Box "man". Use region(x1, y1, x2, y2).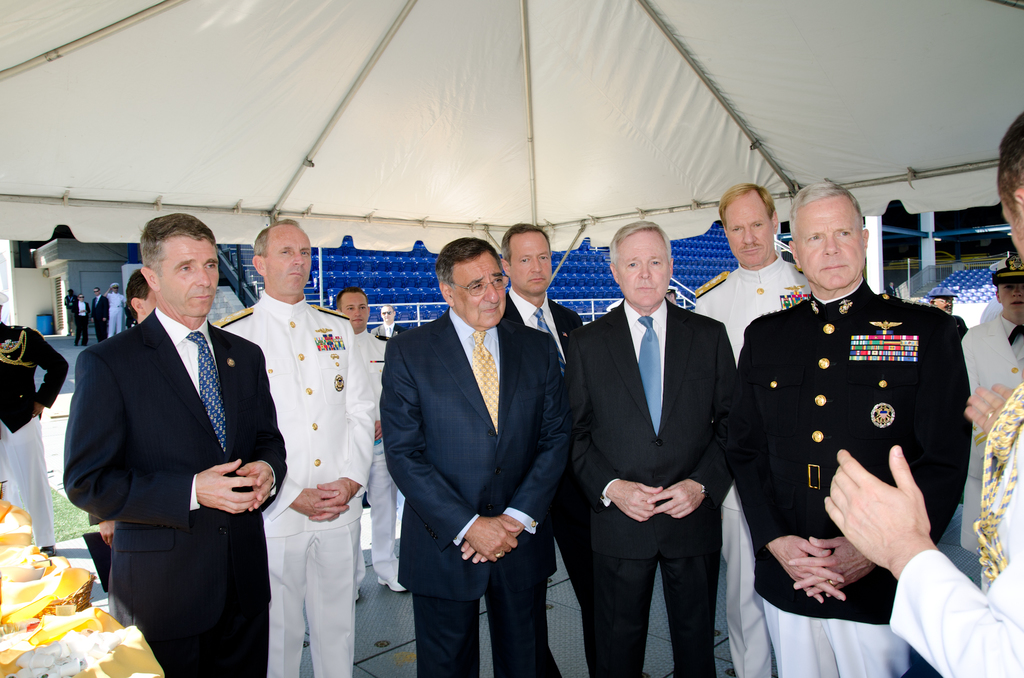
region(694, 179, 817, 674).
